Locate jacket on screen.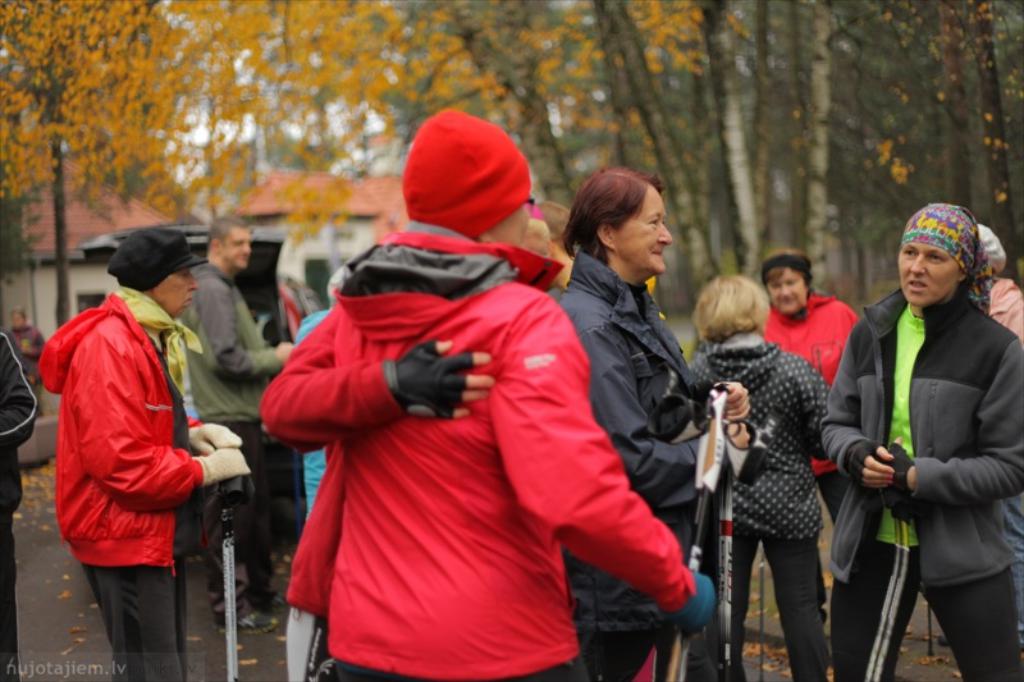
On screen at select_region(31, 293, 170, 572).
